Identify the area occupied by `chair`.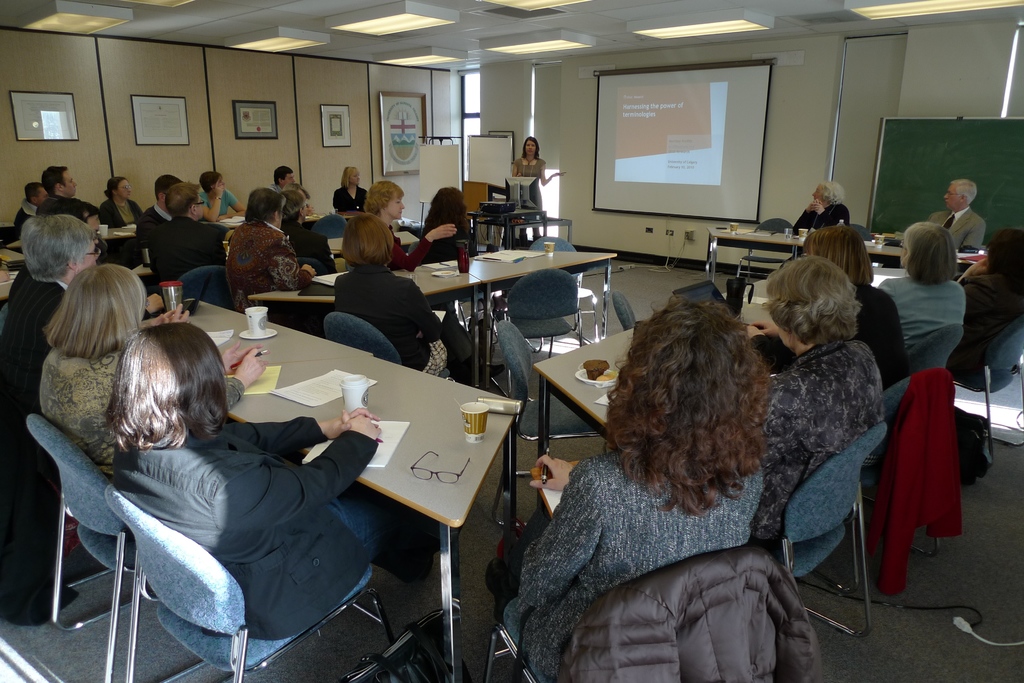
Area: 314, 215, 350, 243.
